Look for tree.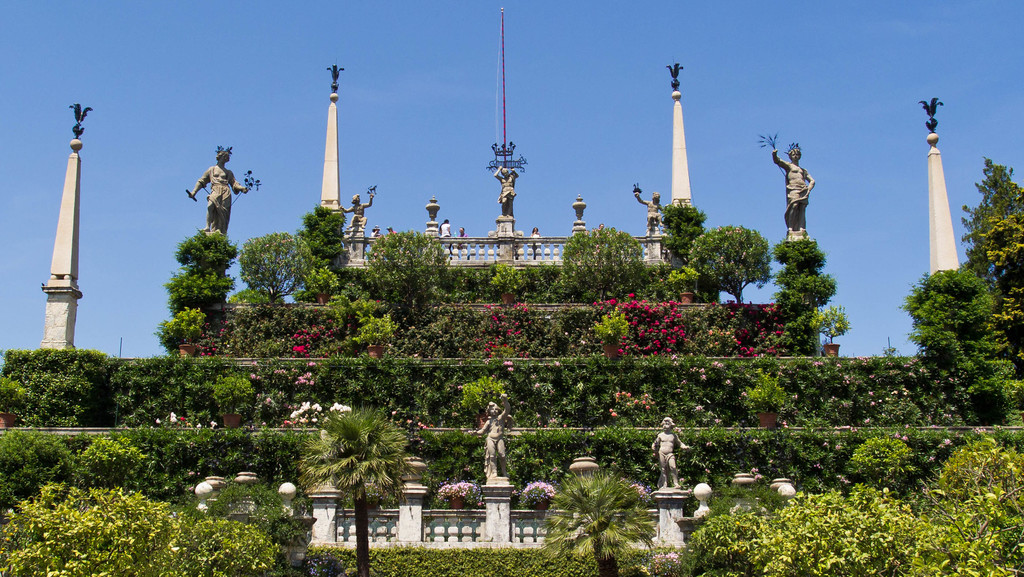
Found: (361, 228, 445, 320).
